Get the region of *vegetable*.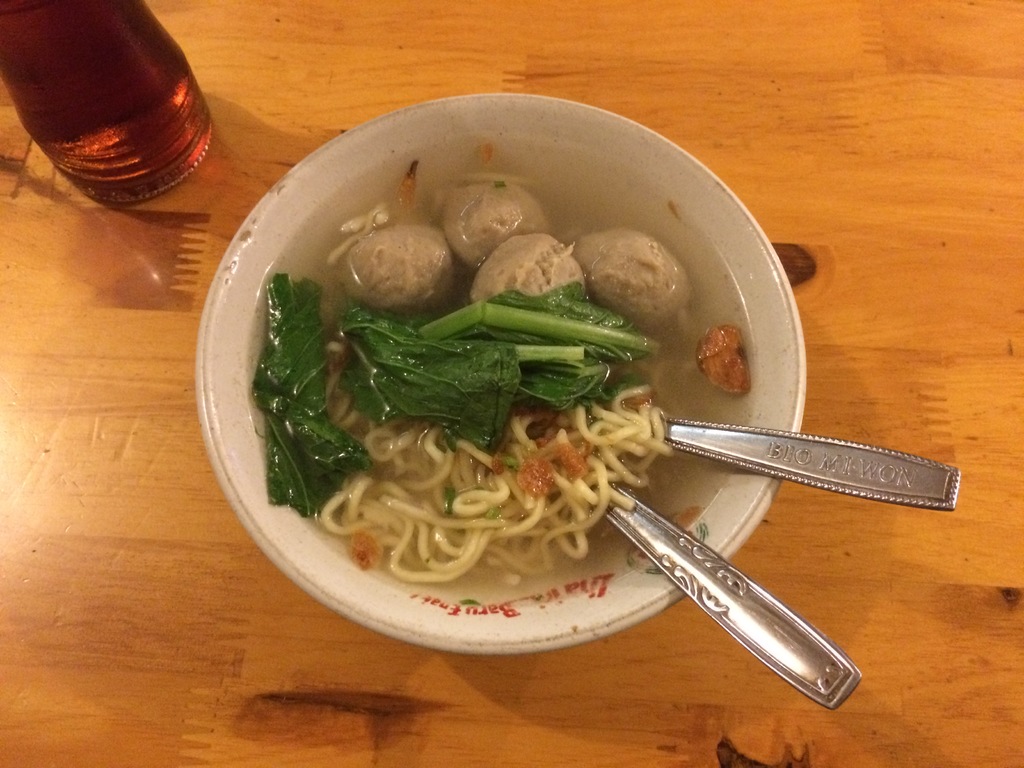
[246,273,371,519].
